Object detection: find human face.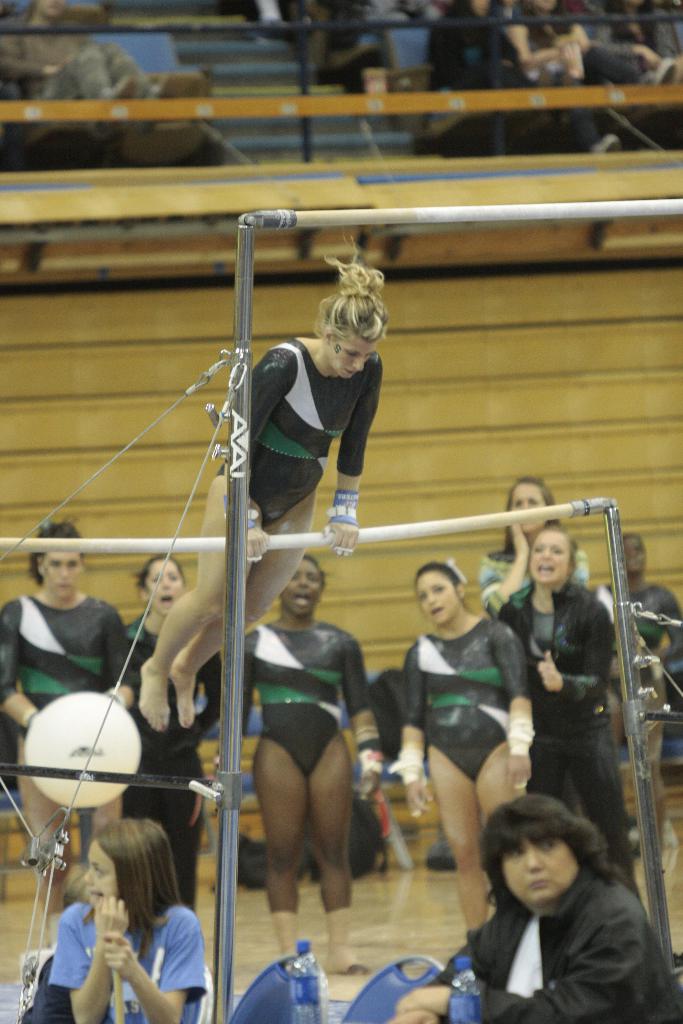
(x1=86, y1=843, x2=120, y2=893).
